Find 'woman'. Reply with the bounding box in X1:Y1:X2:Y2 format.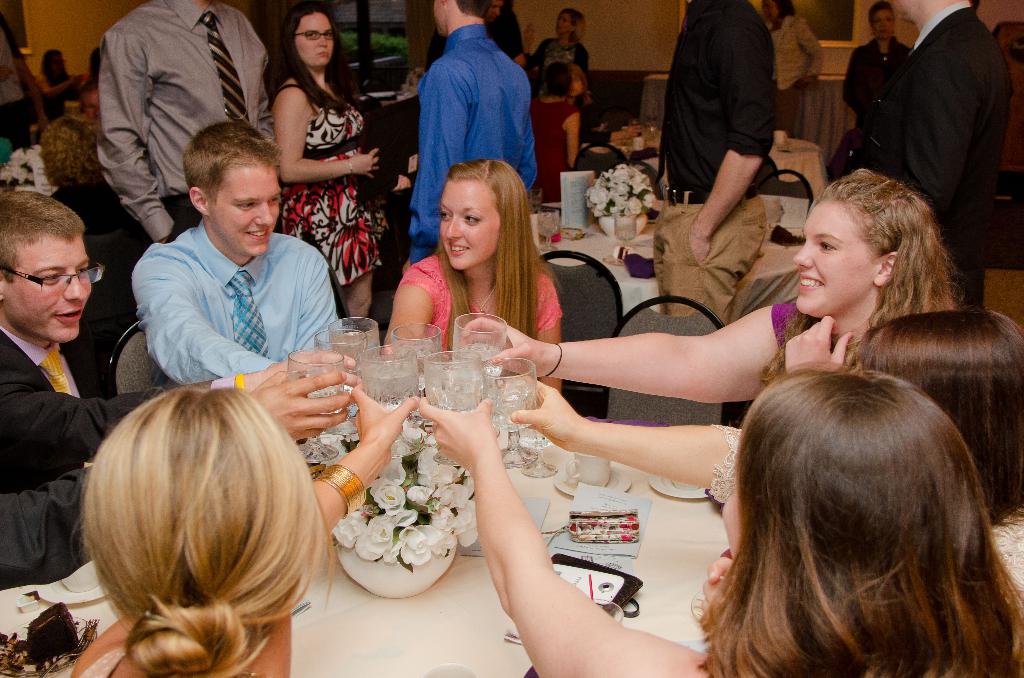
456:166:955:394.
